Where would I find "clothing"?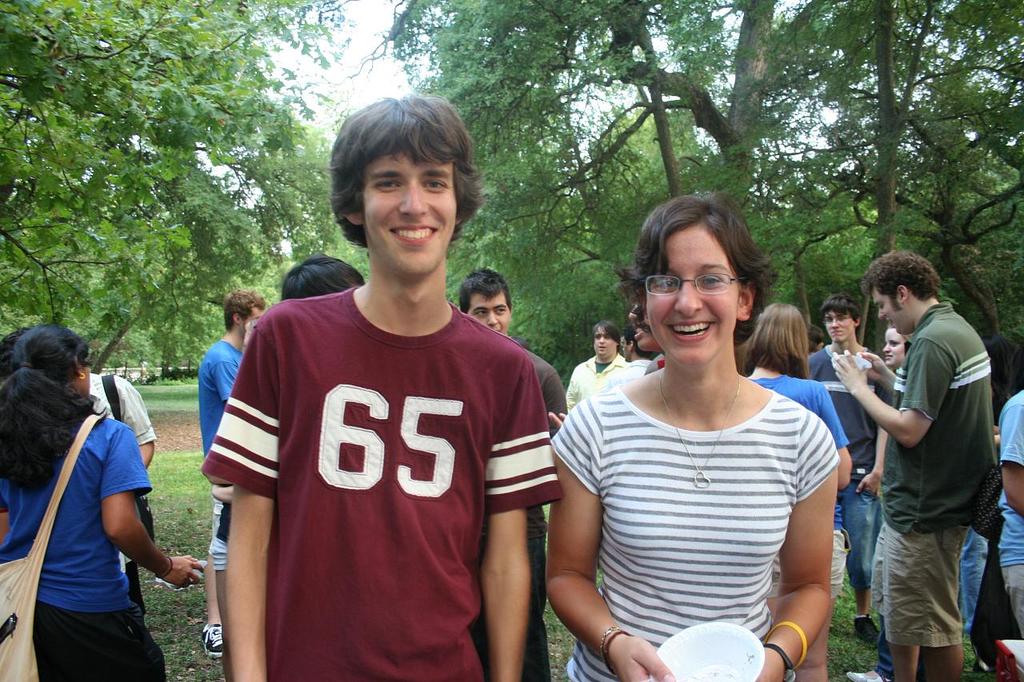
At box(82, 374, 162, 449).
